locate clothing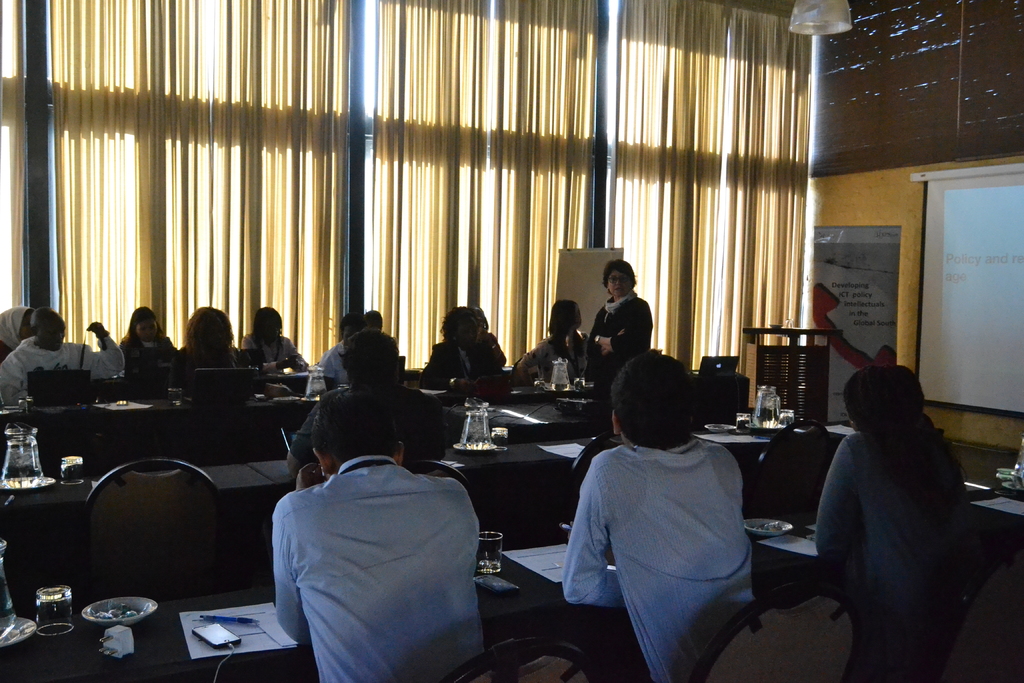
<region>591, 294, 660, 374</region>
